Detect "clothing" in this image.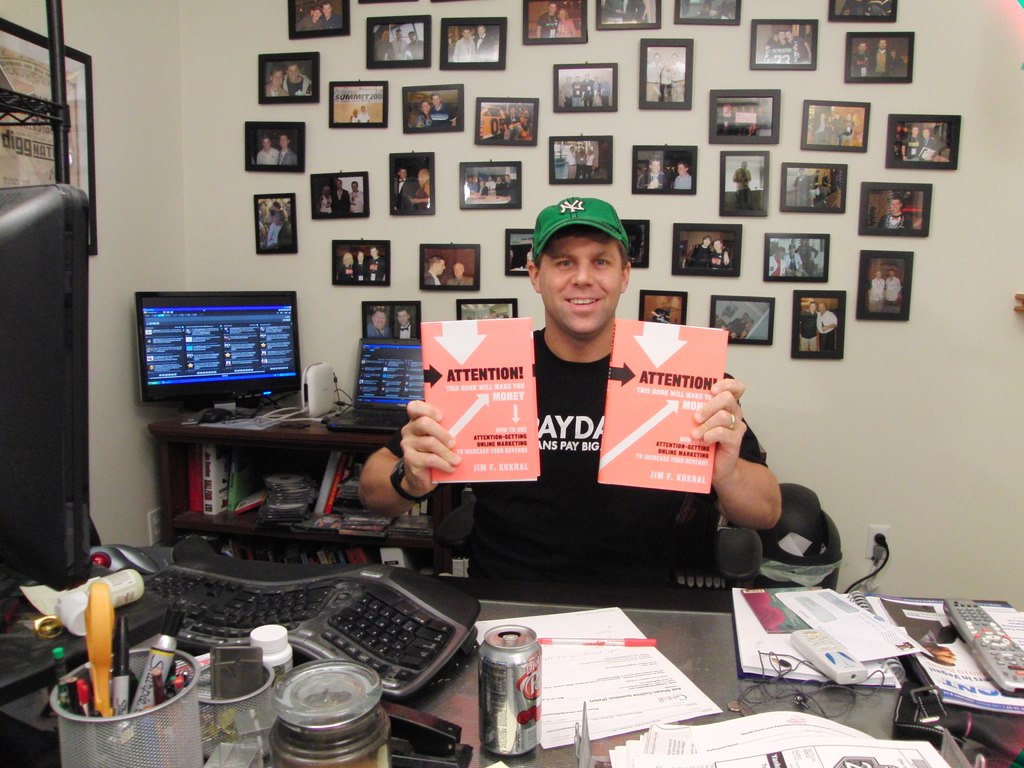
Detection: <bbox>790, 35, 806, 63</bbox>.
